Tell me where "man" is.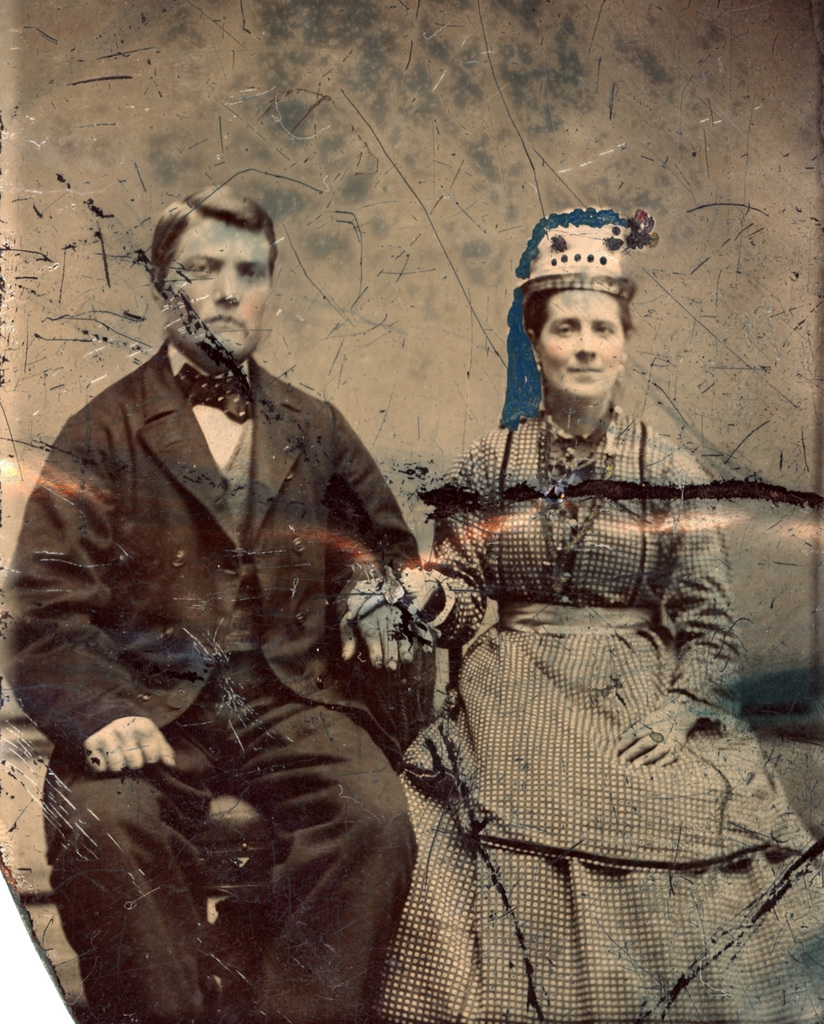
"man" is at x1=54, y1=154, x2=521, y2=986.
